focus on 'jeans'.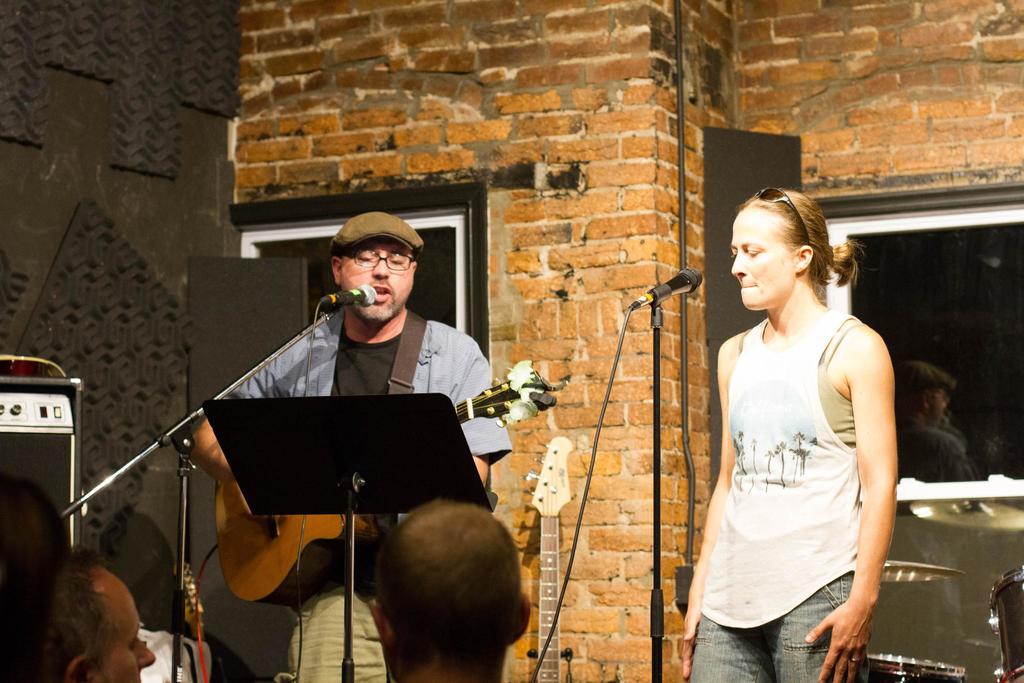
Focused at region(686, 581, 860, 682).
